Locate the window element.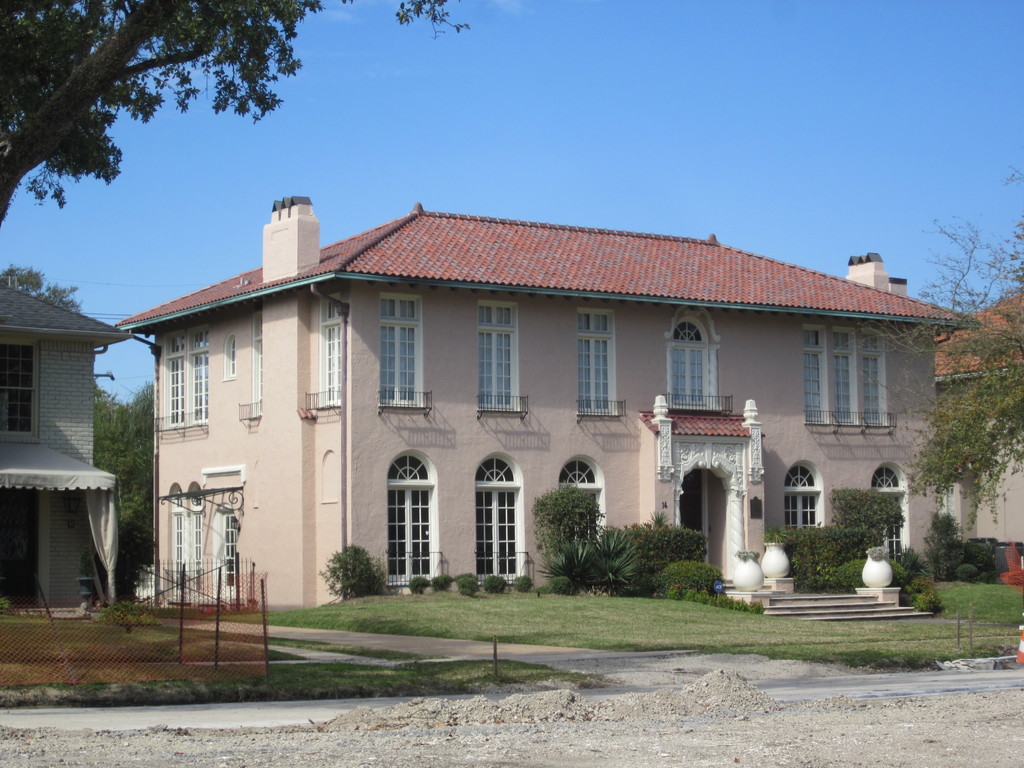
Element bbox: (165, 481, 184, 601).
